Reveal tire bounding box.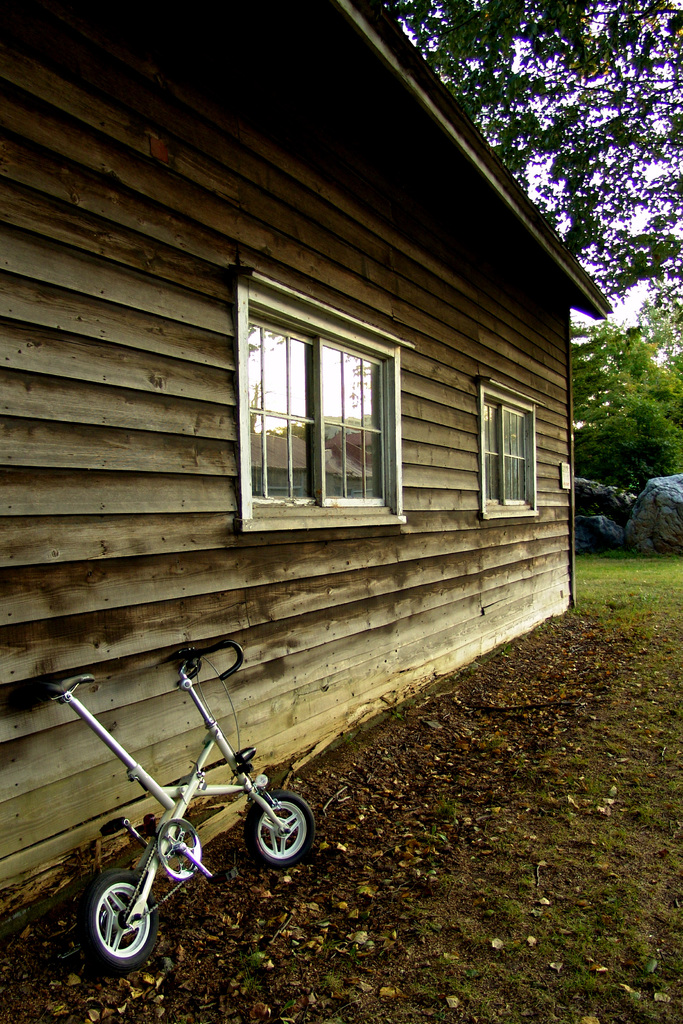
Revealed: l=80, t=872, r=155, b=966.
